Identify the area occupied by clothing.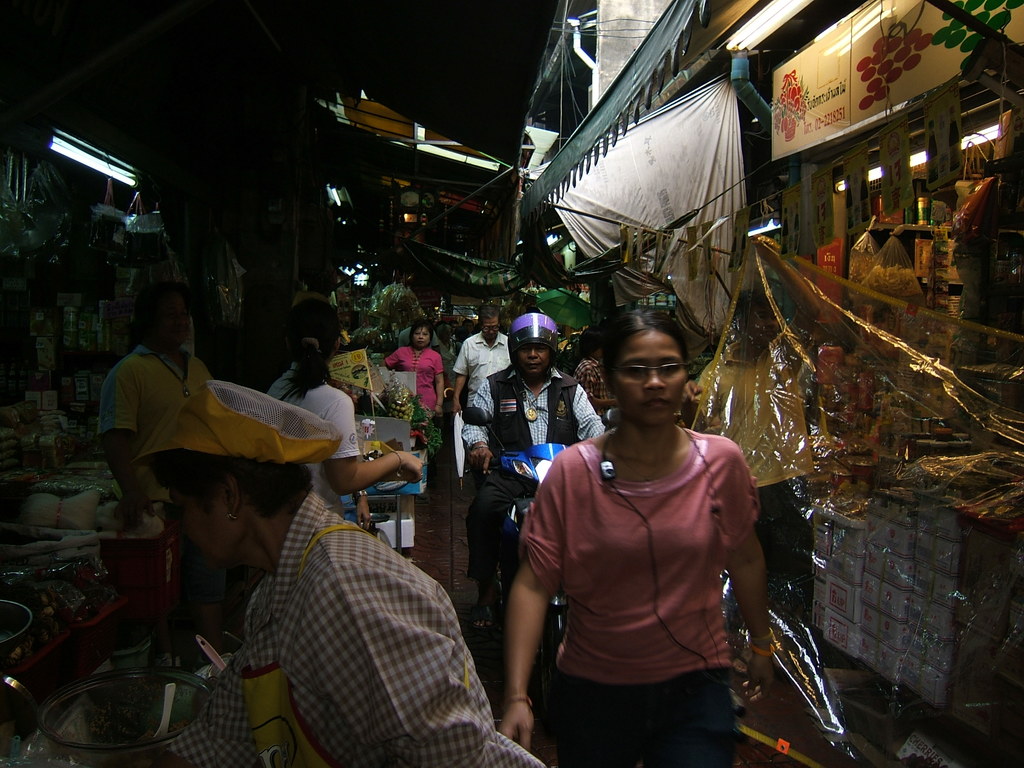
Area: rect(101, 347, 227, 627).
